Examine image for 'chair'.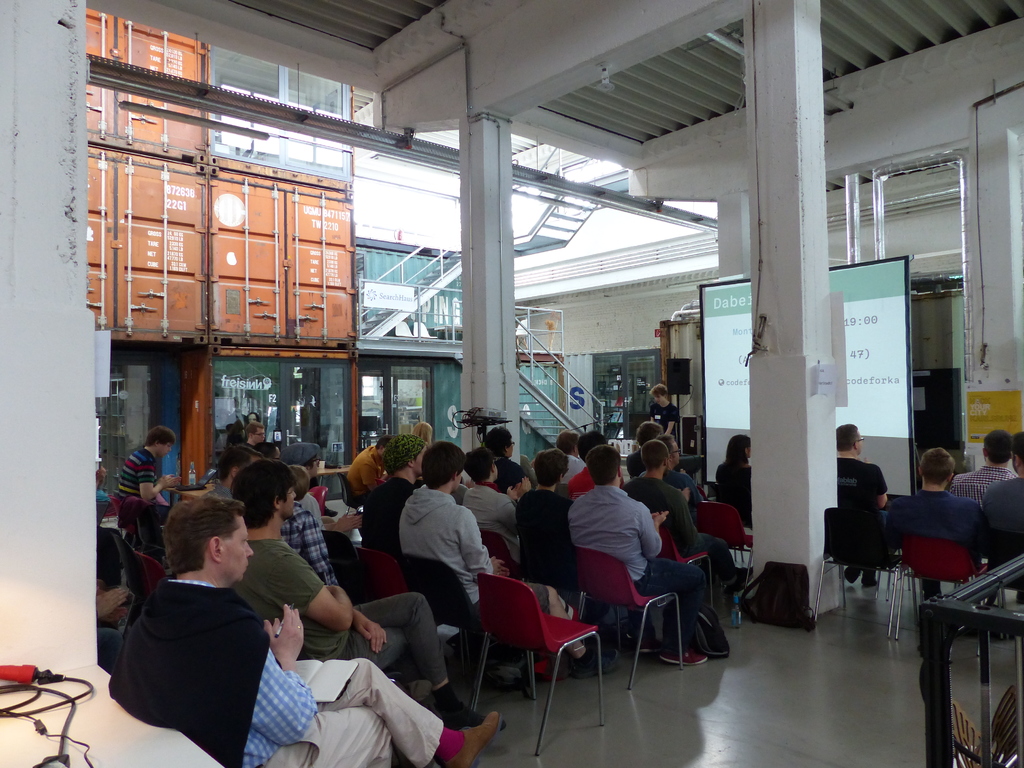
Examination result: <box>108,492,120,527</box>.
